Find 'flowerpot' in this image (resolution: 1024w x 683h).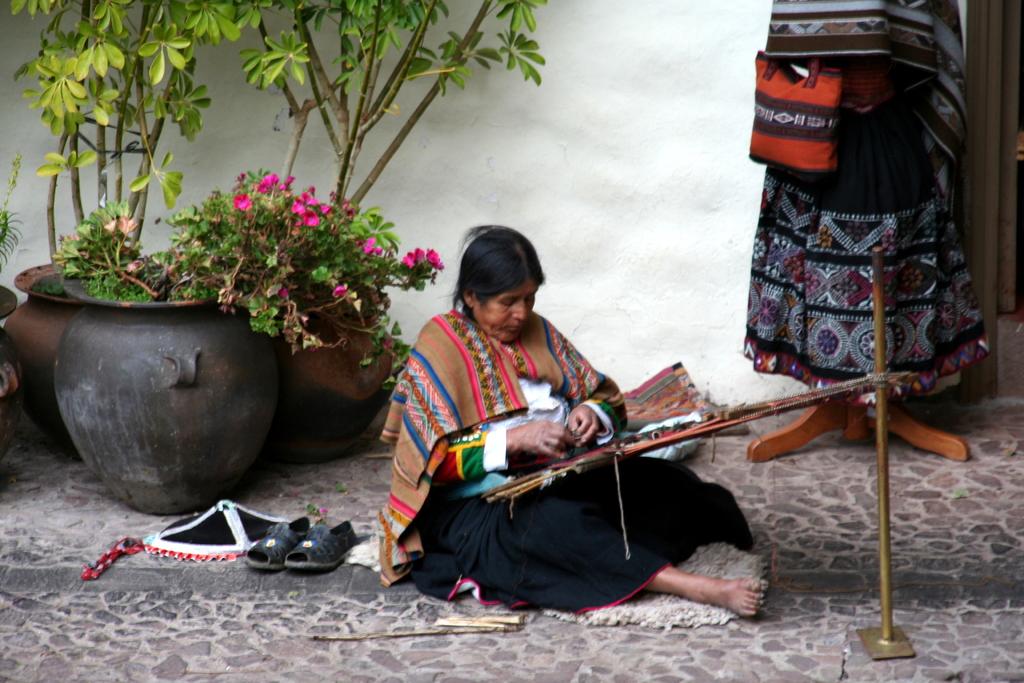
BBox(30, 245, 280, 513).
